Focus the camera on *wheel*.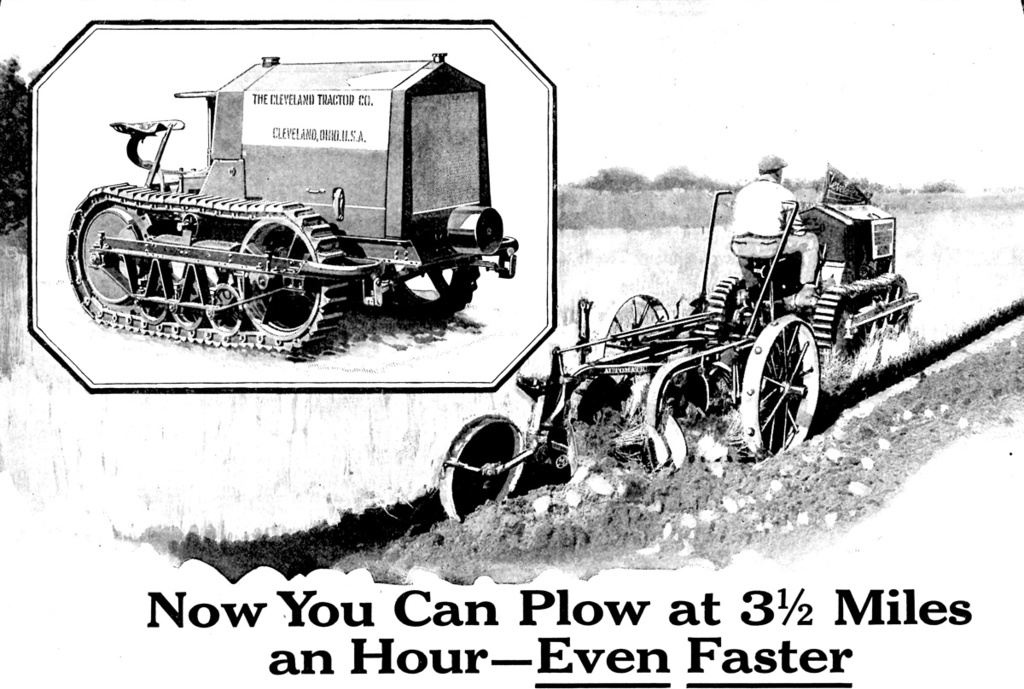
Focus region: 231:216:323:340.
